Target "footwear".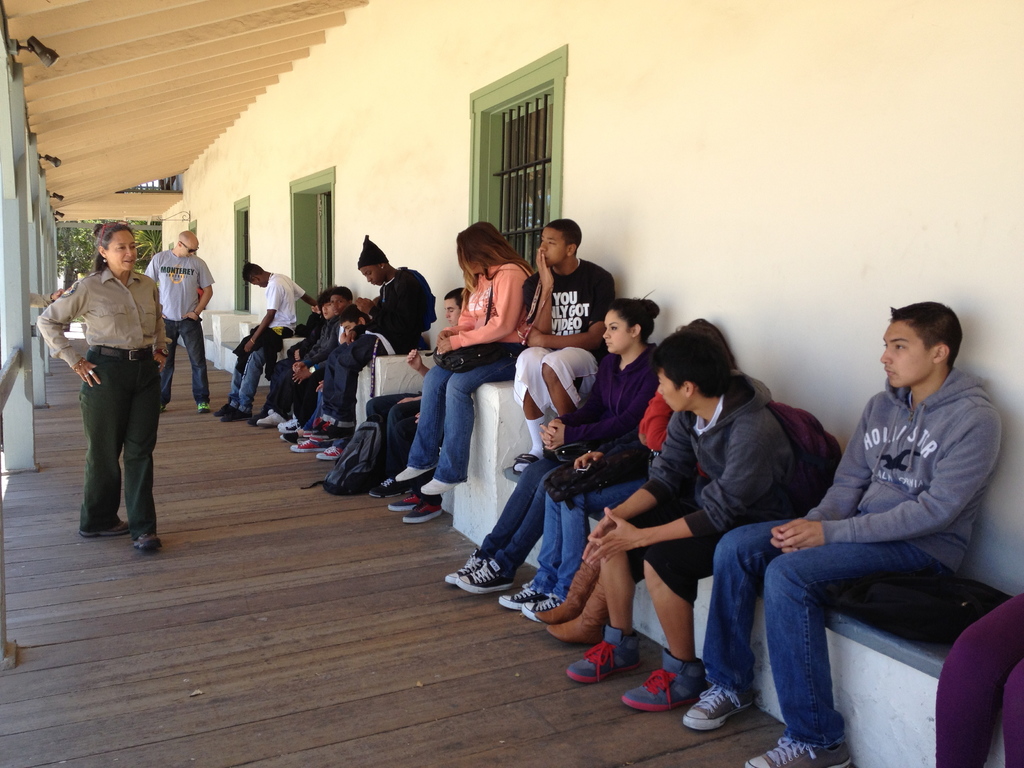
Target region: pyautogui.locateOnScreen(403, 504, 443, 524).
